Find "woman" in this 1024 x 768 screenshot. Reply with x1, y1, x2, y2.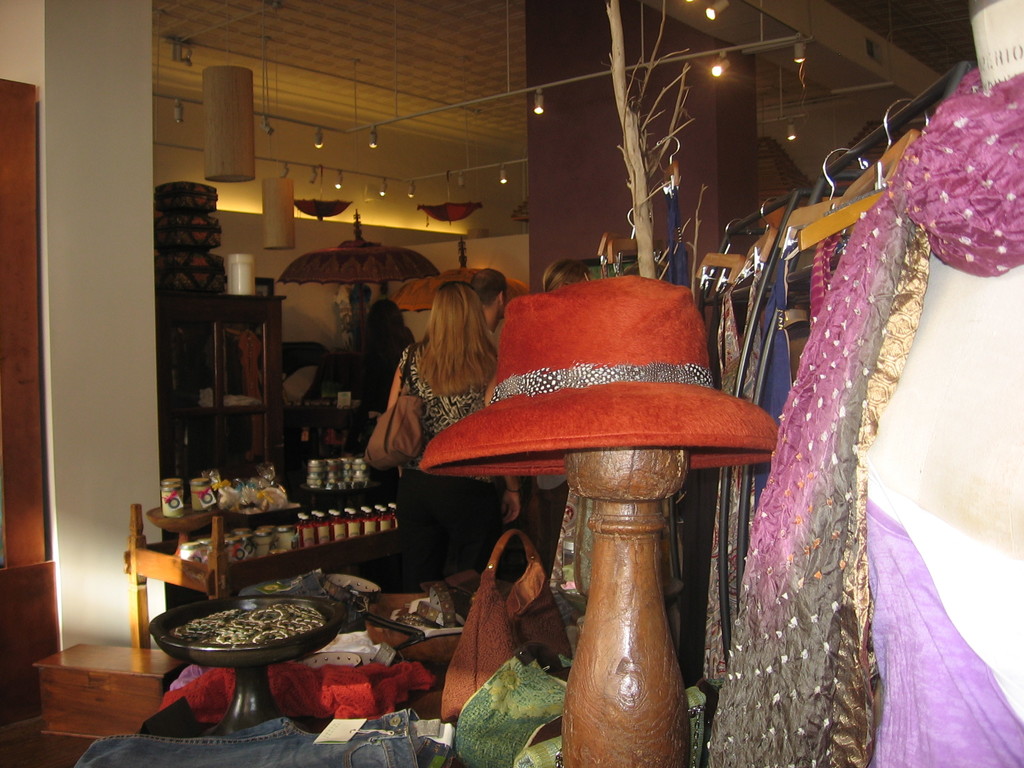
372, 282, 524, 570.
